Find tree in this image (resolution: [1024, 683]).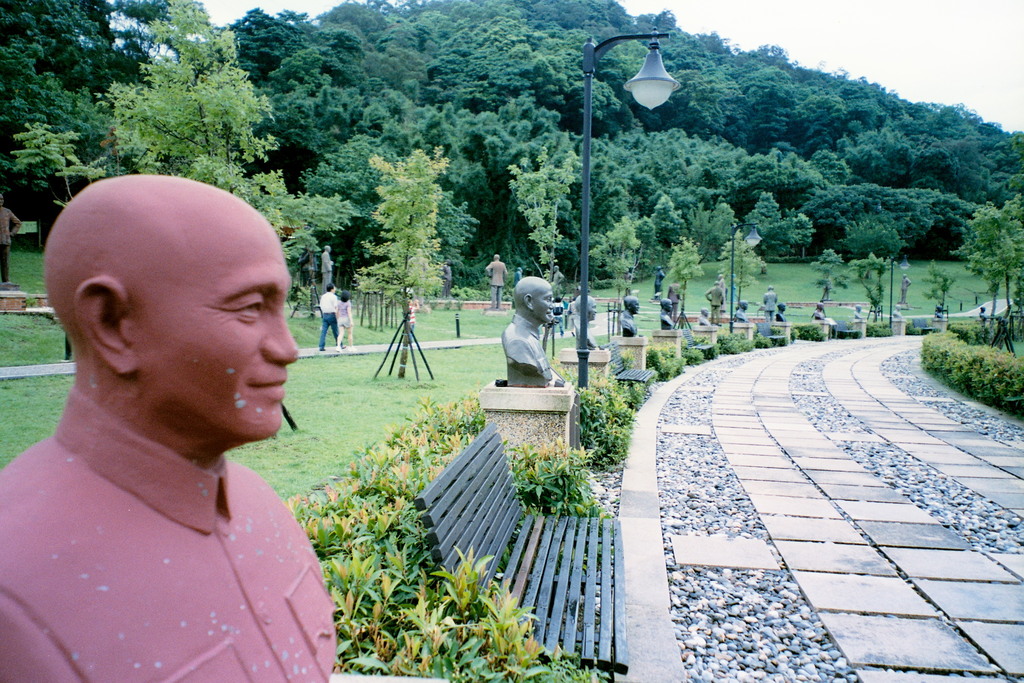
(left=0, top=2, right=152, bottom=197).
